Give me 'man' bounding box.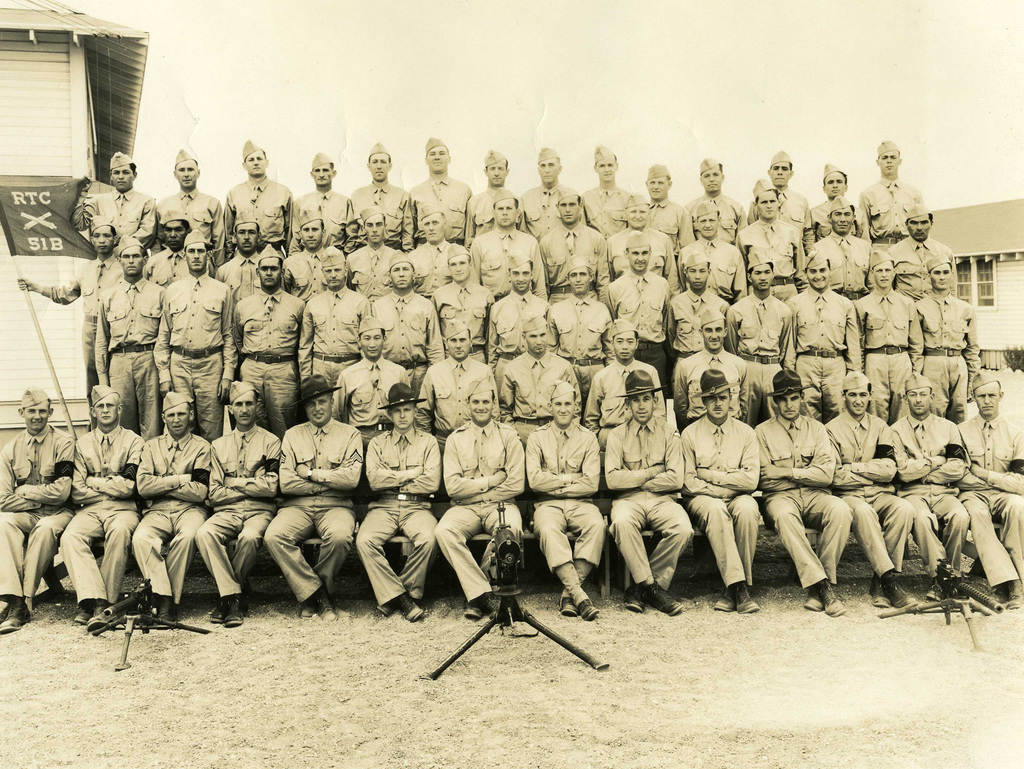
rect(413, 136, 472, 239).
